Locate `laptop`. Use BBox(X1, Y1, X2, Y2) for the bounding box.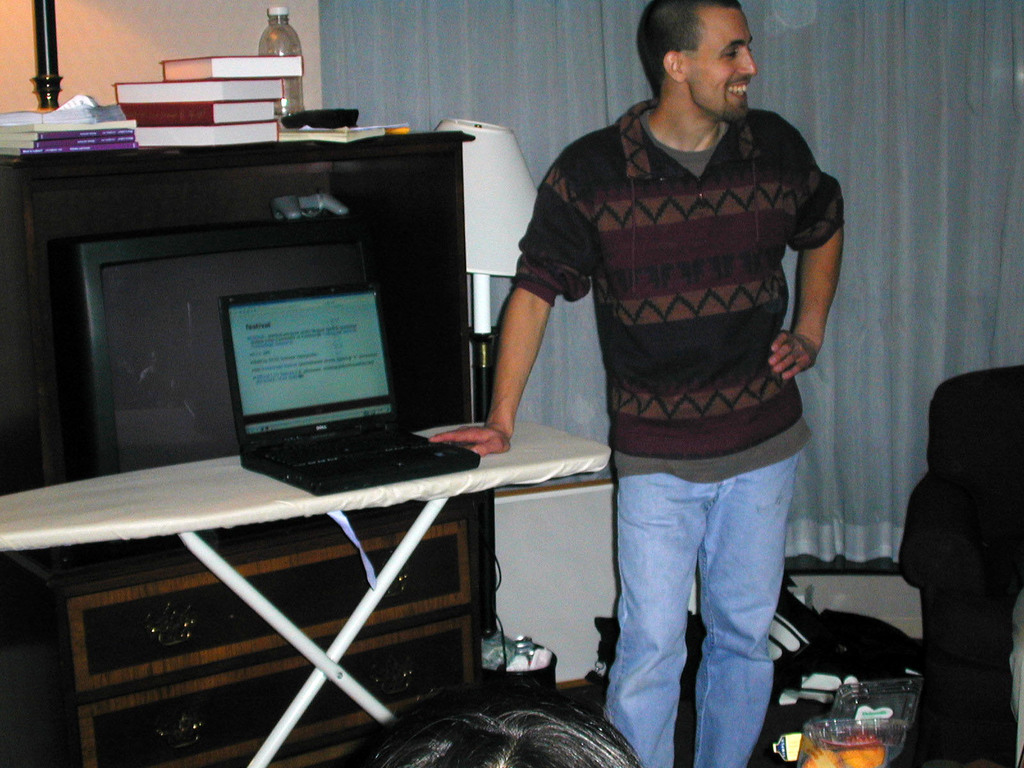
BBox(218, 278, 477, 492).
